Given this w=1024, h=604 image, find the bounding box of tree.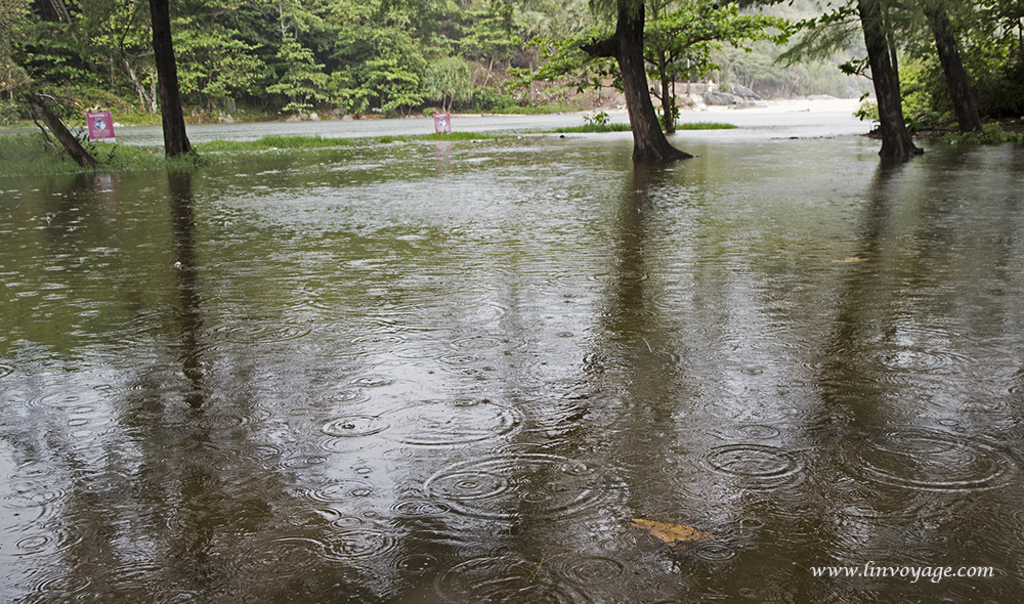
bbox=[554, 0, 762, 166].
